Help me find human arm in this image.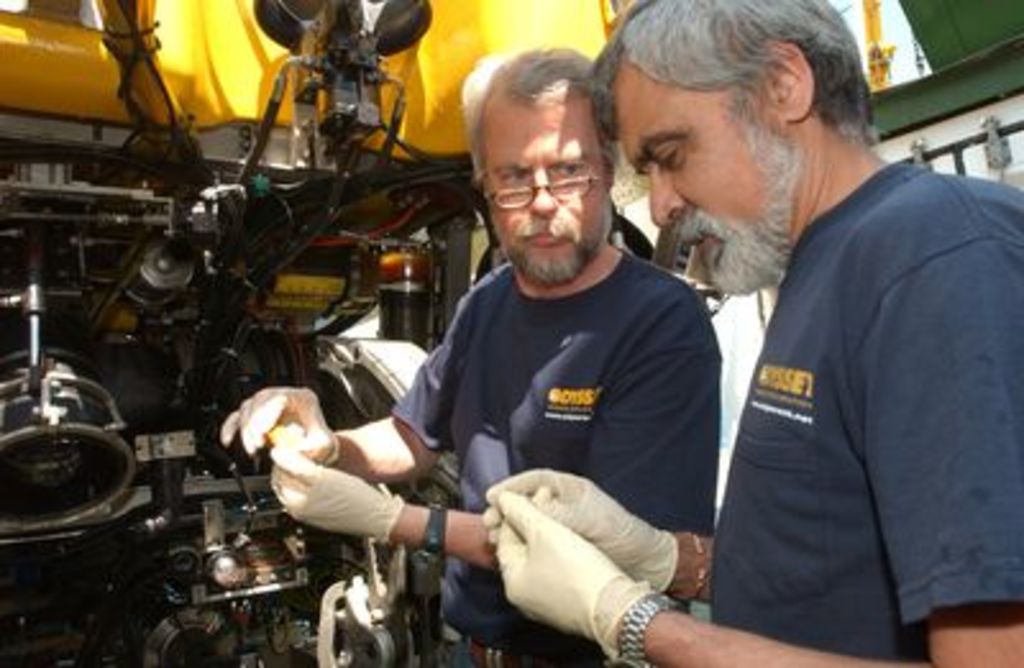
Found it: box(481, 476, 719, 604).
